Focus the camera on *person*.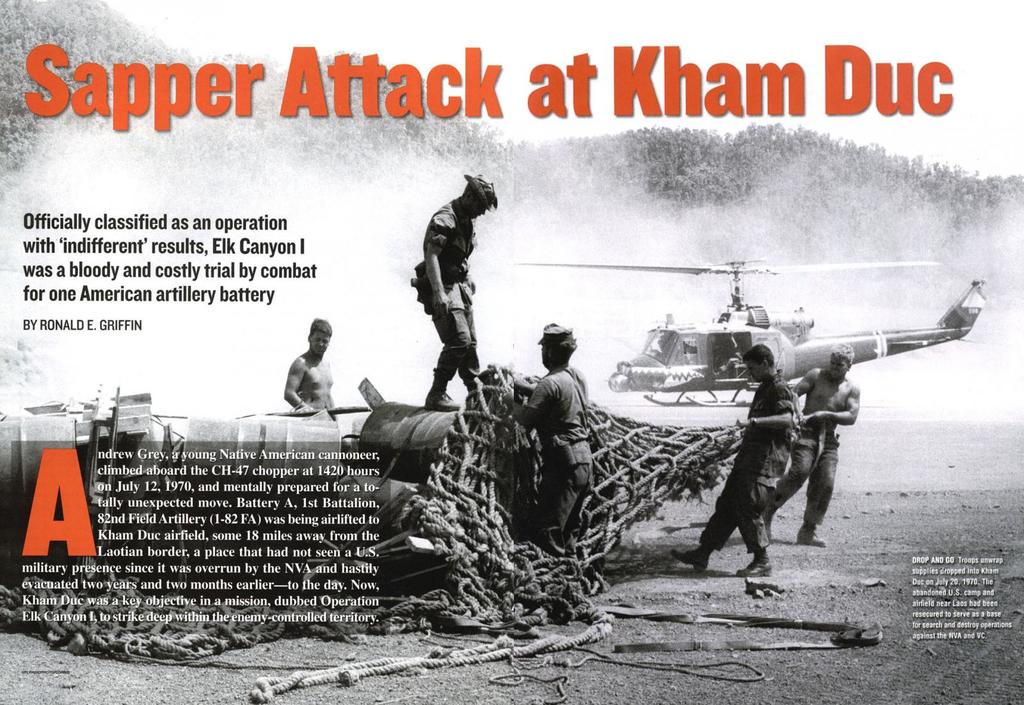
Focus region: 762,346,862,548.
